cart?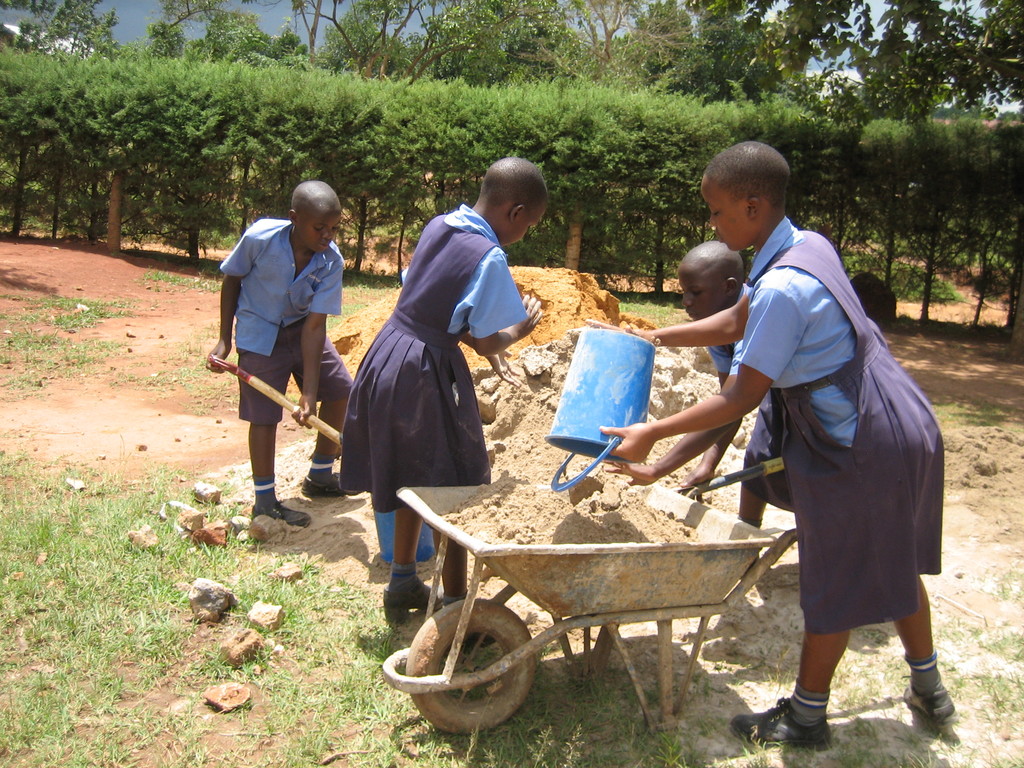
x1=382, y1=458, x2=801, y2=733
